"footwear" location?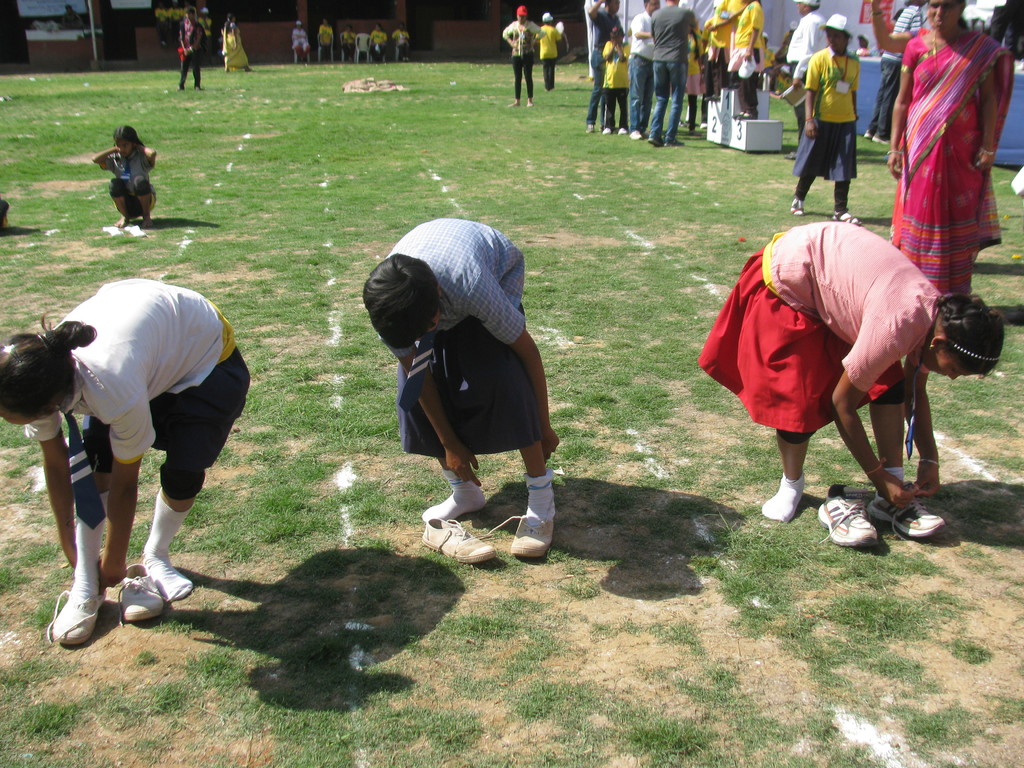
<box>732,110,743,119</box>
